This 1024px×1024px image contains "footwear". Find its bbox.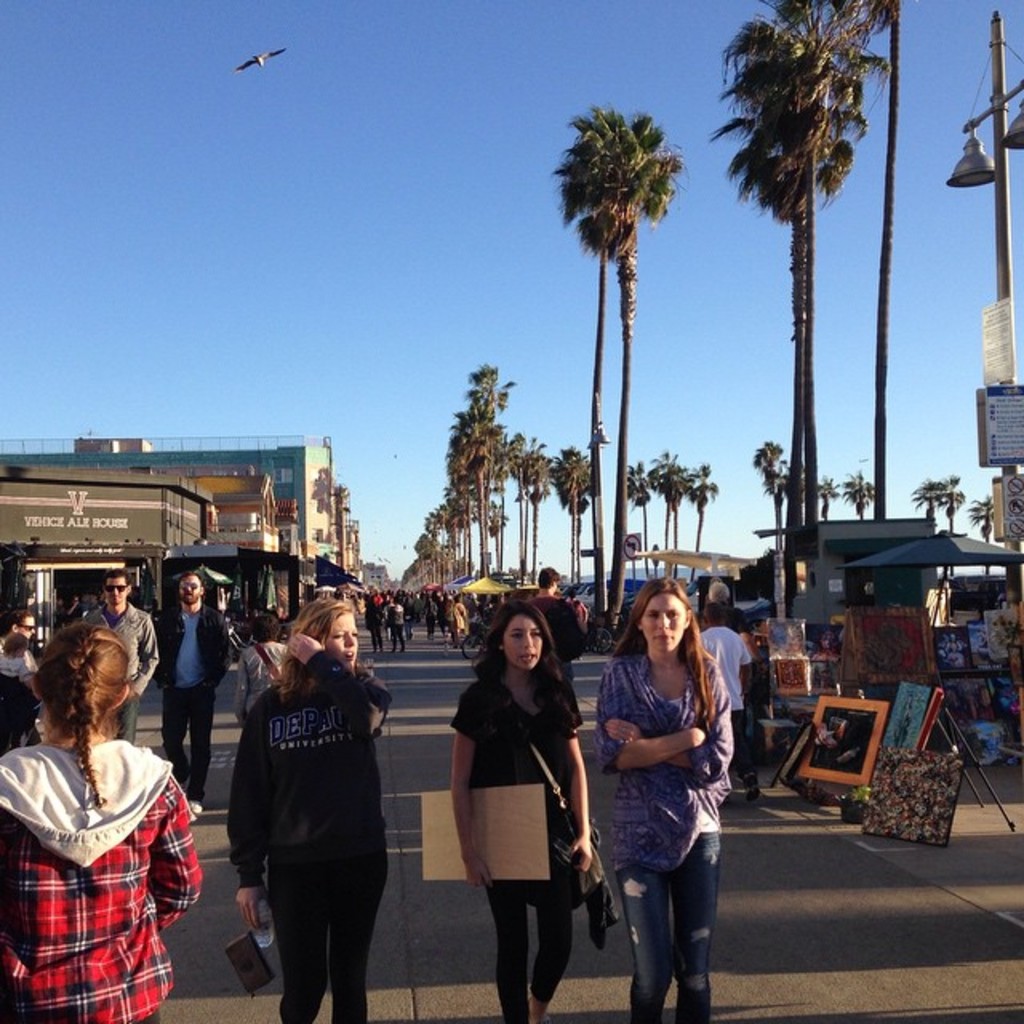
184:786:202:818.
